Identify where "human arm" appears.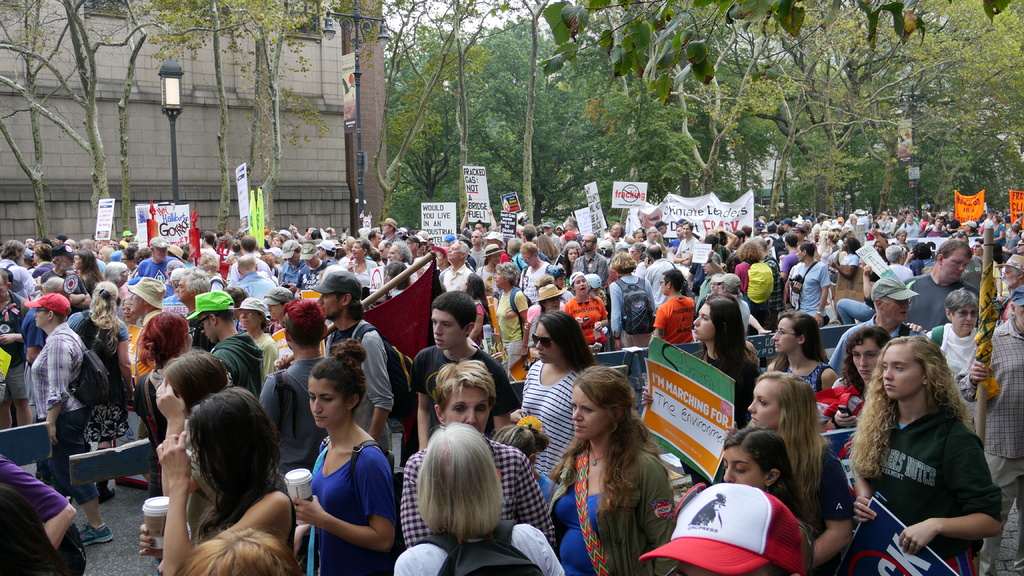
Appears at BBox(289, 452, 396, 556).
